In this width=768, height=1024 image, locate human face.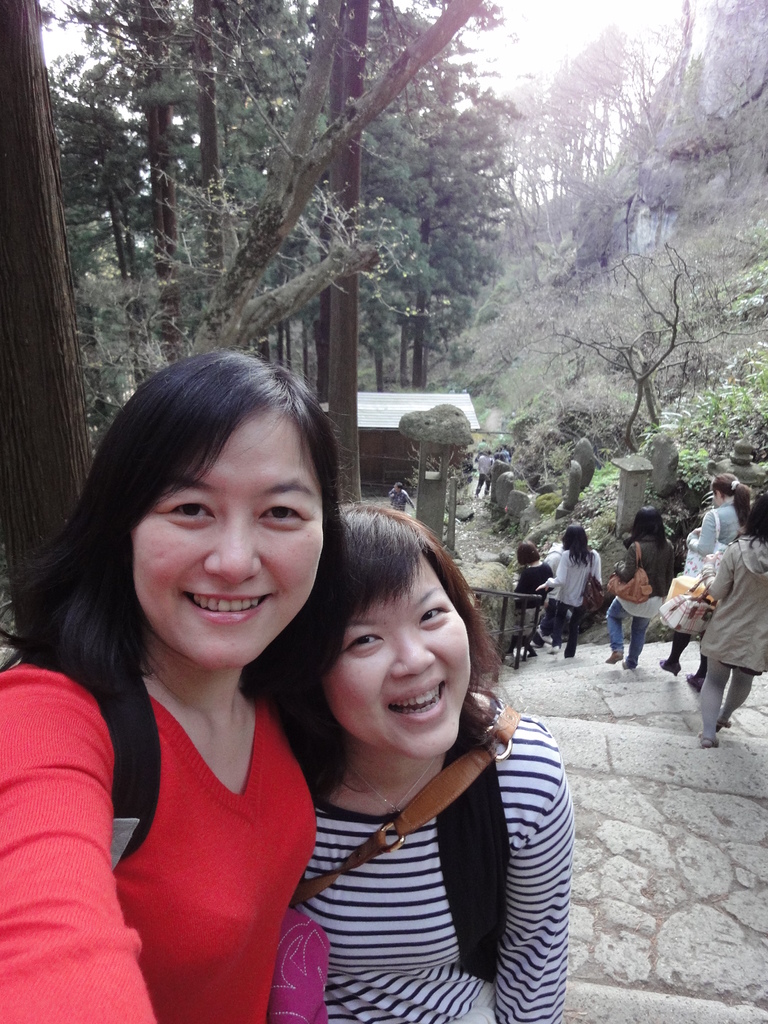
Bounding box: {"x1": 129, "y1": 401, "x2": 321, "y2": 673}.
